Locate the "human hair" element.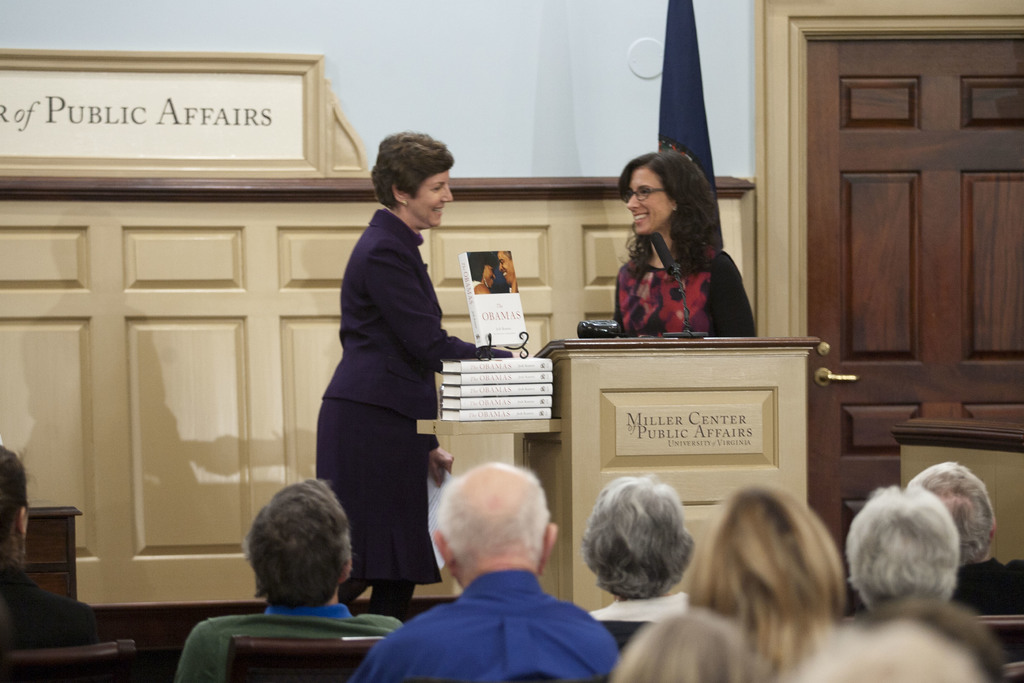
Element bbox: BBox(795, 618, 985, 682).
